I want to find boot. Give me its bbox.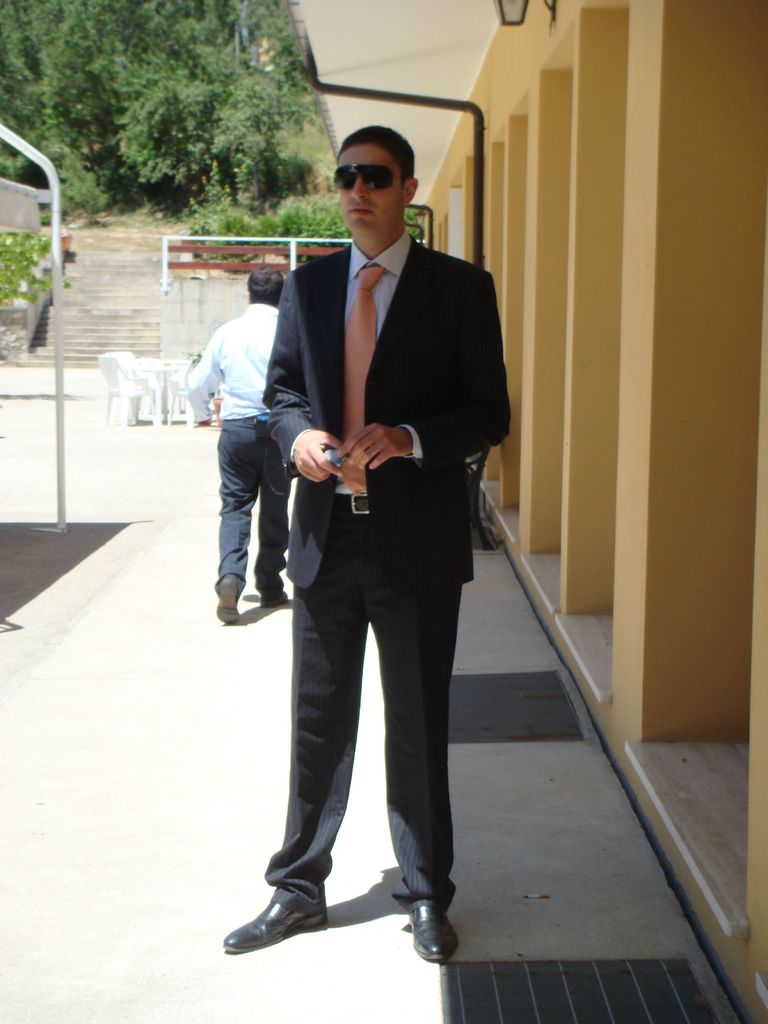
(x1=234, y1=861, x2=349, y2=955).
